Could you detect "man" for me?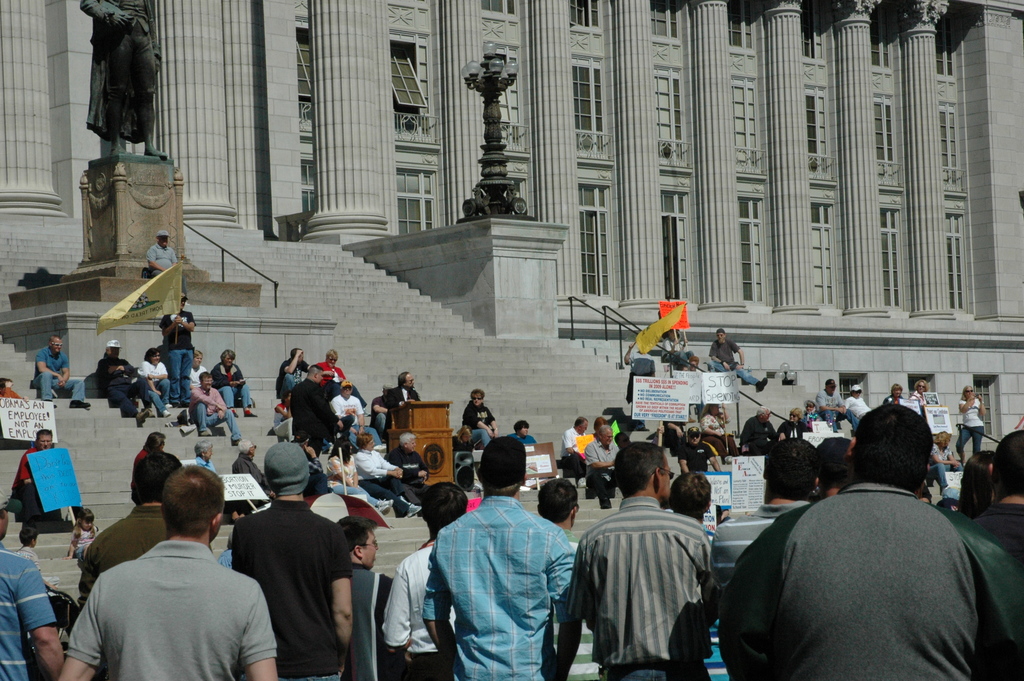
Detection result: region(316, 352, 351, 388).
